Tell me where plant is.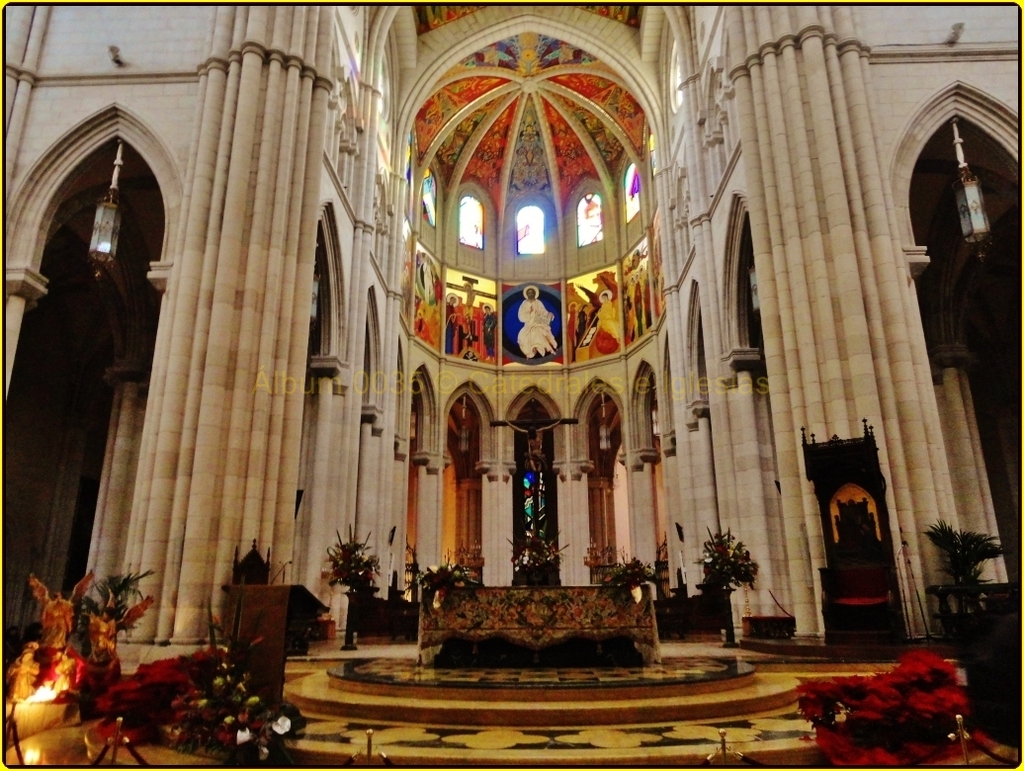
plant is at bbox=[595, 564, 660, 607].
